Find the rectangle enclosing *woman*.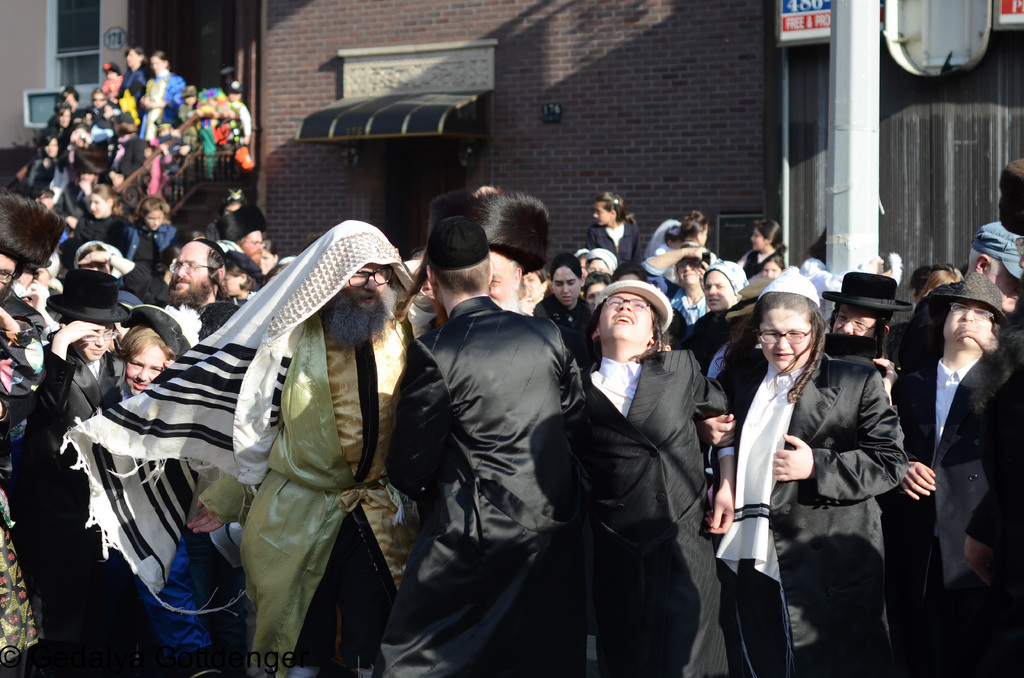
{"left": 123, "top": 45, "right": 148, "bottom": 100}.
